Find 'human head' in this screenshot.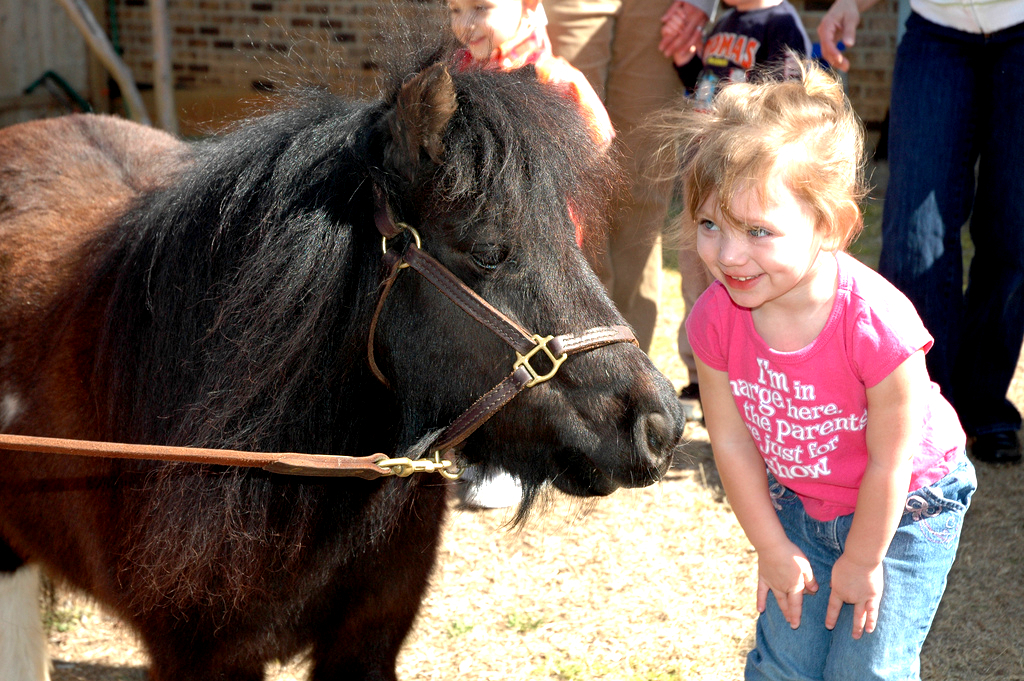
The bounding box for 'human head' is crop(441, 0, 535, 54).
